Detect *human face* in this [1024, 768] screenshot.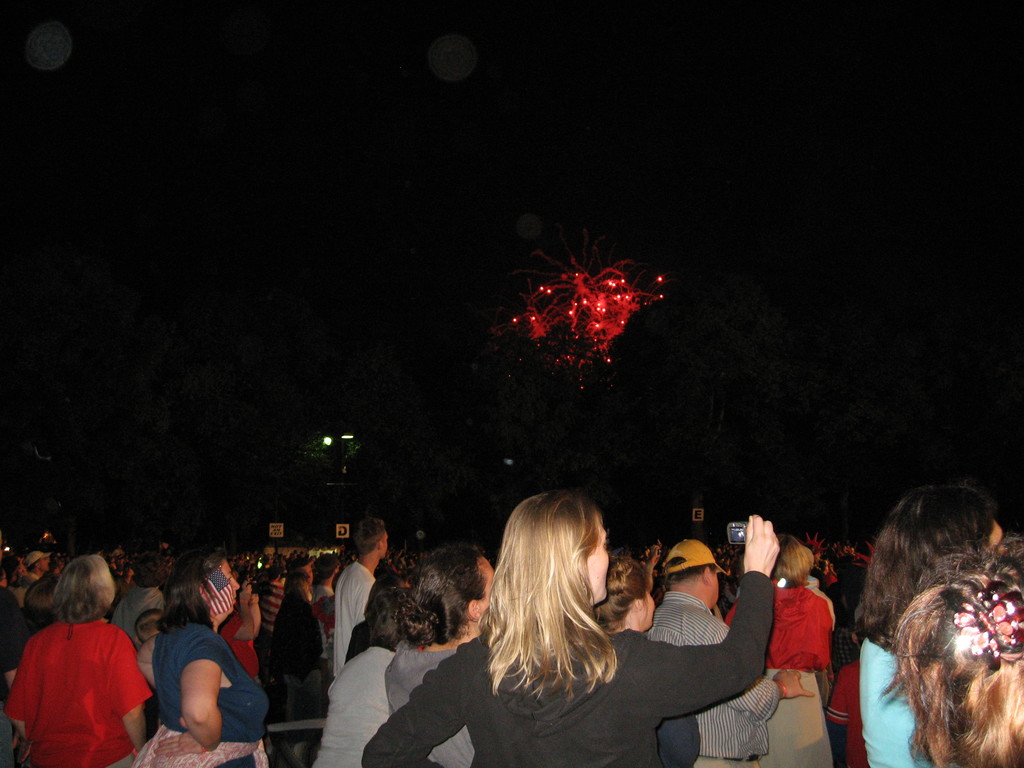
Detection: bbox=[586, 516, 610, 608].
